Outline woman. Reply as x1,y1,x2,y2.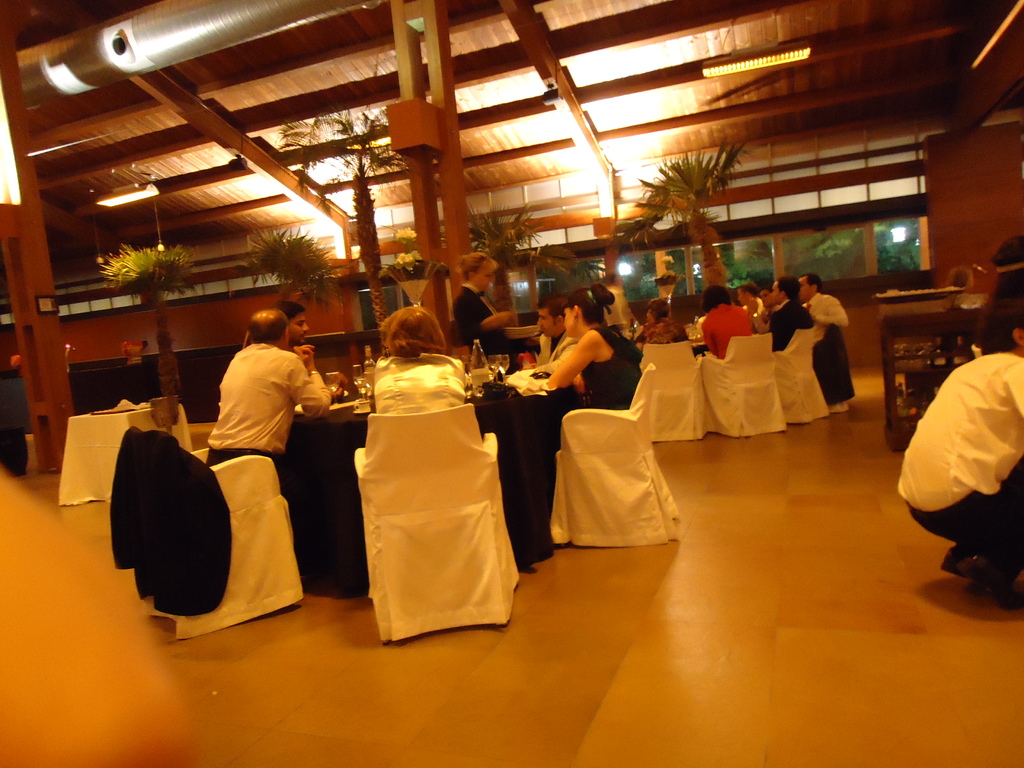
376,305,463,417.
